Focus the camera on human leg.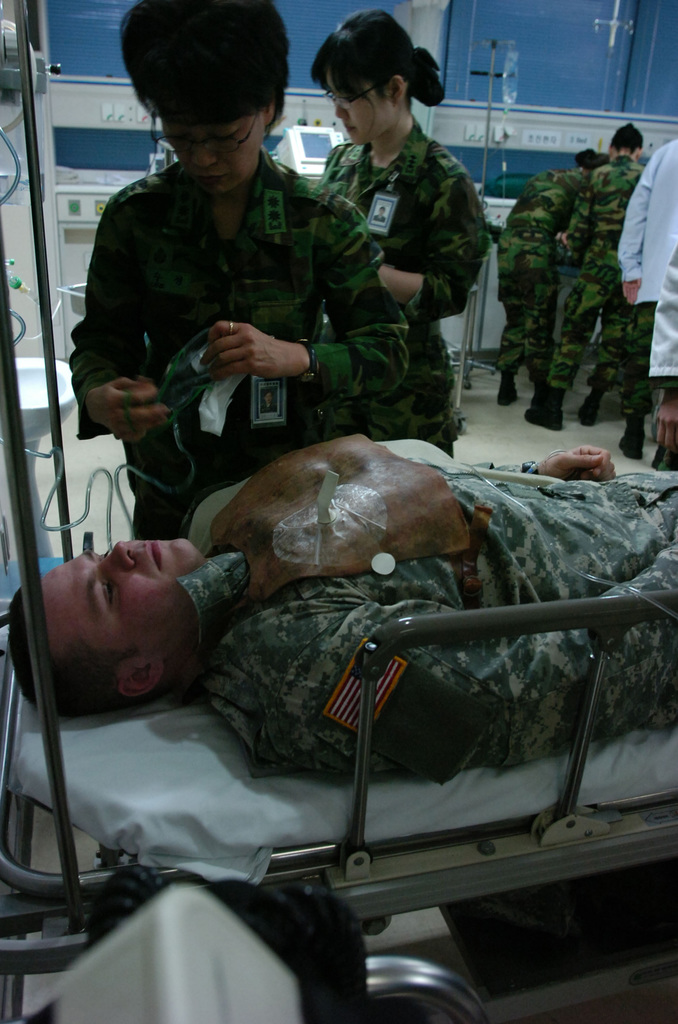
Focus region: <region>497, 252, 670, 463</region>.
